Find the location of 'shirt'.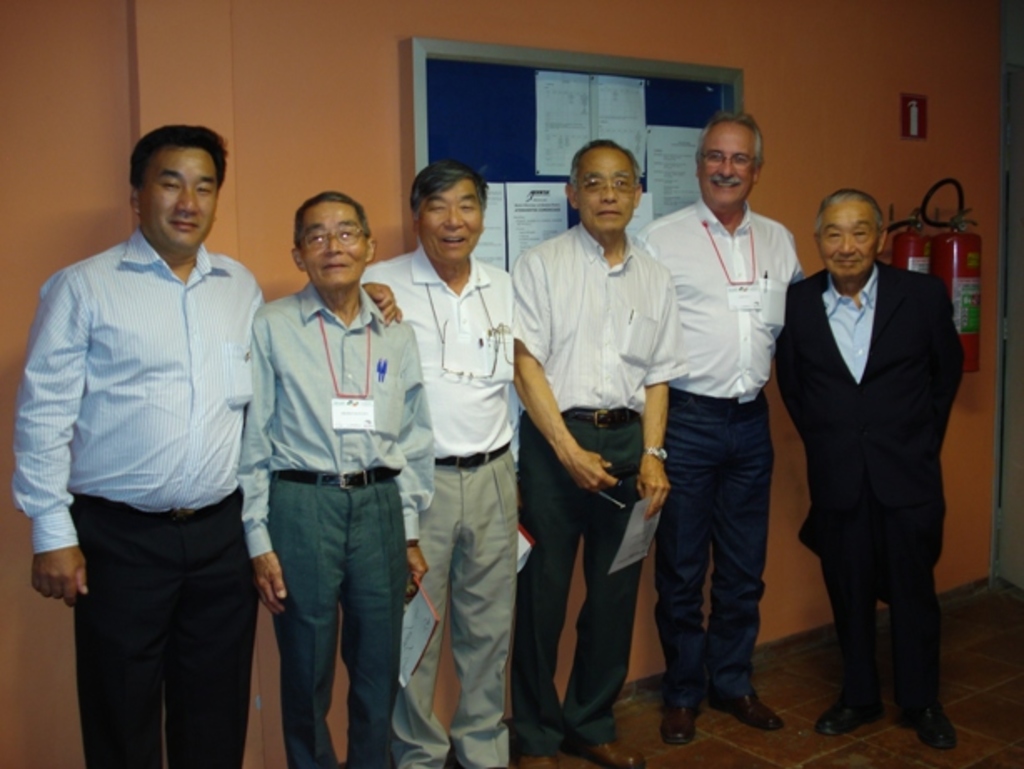
Location: [639,197,802,392].
